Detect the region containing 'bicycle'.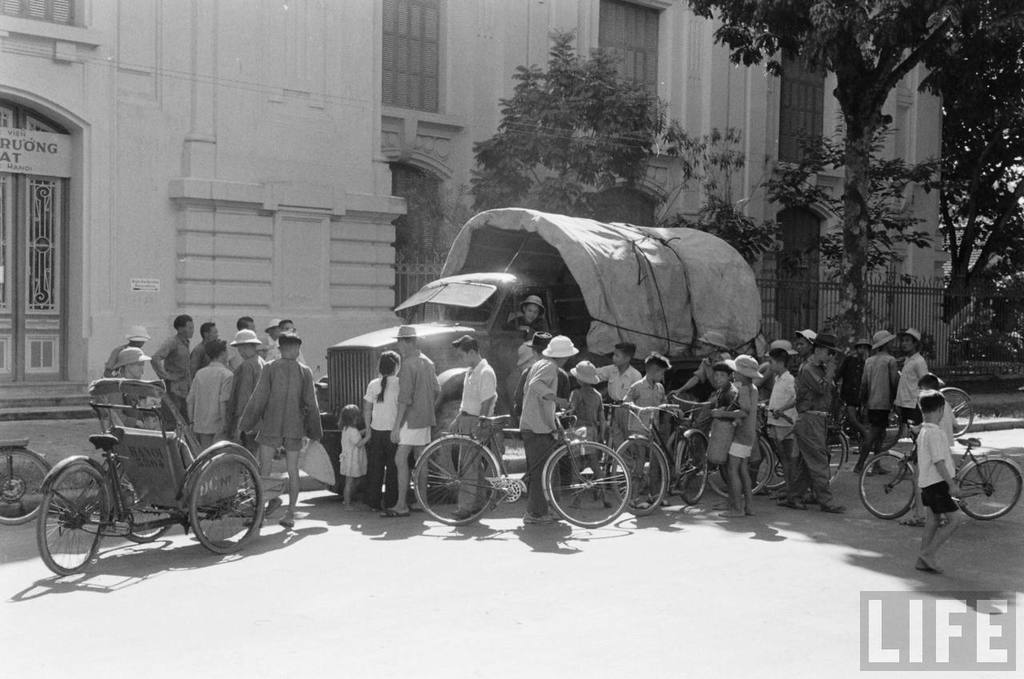
590 403 708 525.
